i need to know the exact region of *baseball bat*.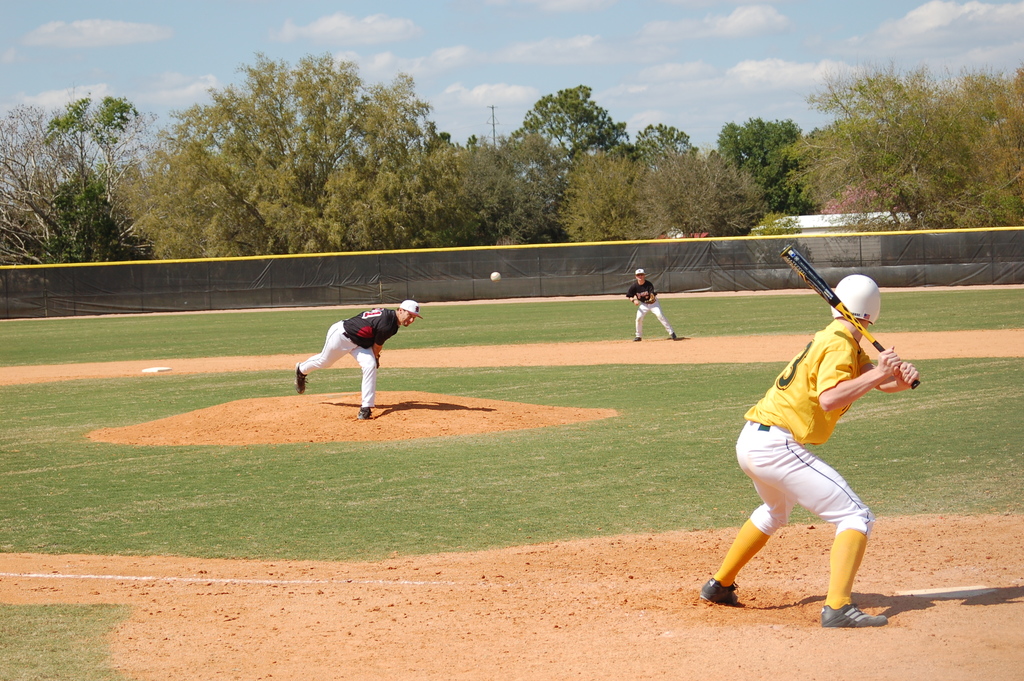
Region: (780,242,924,393).
